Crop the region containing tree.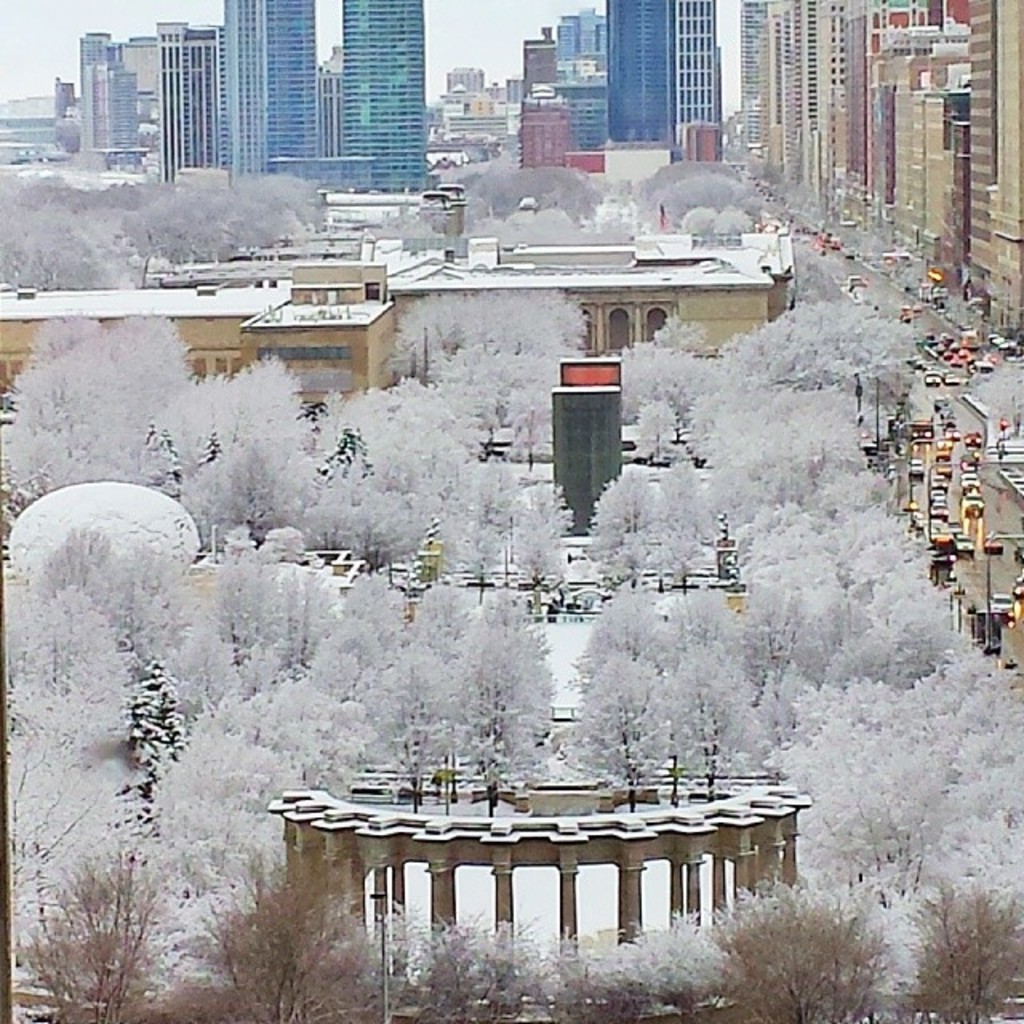
Crop region: [712, 363, 901, 541].
